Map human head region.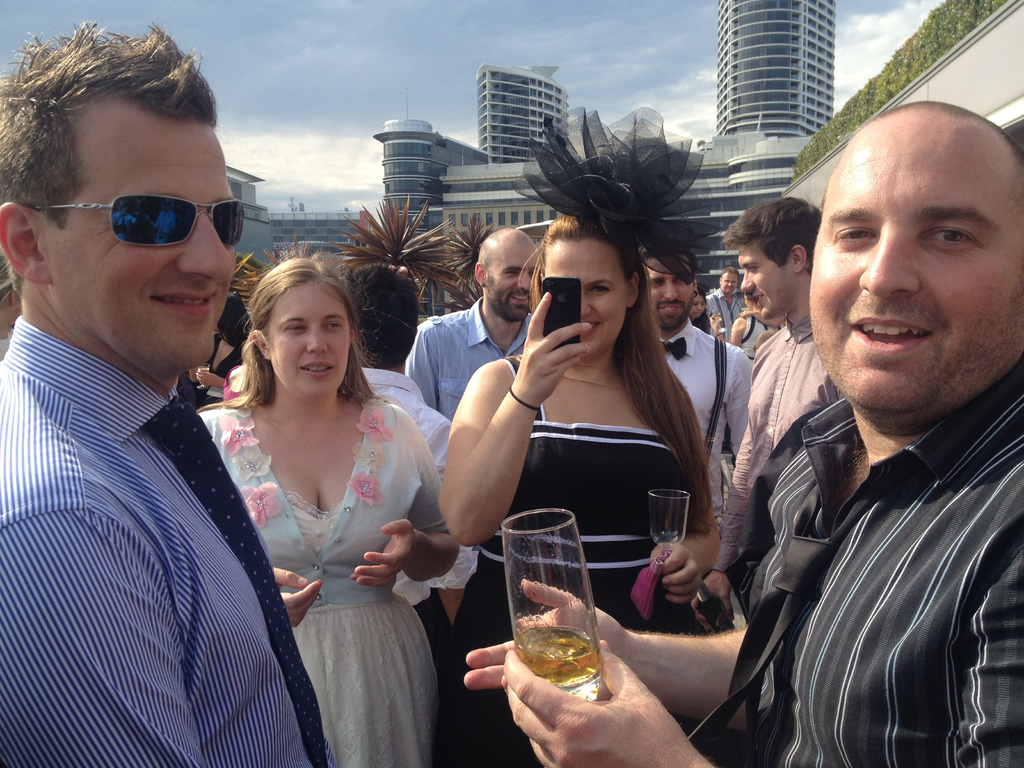
Mapped to (left=468, top=227, right=543, bottom=324).
